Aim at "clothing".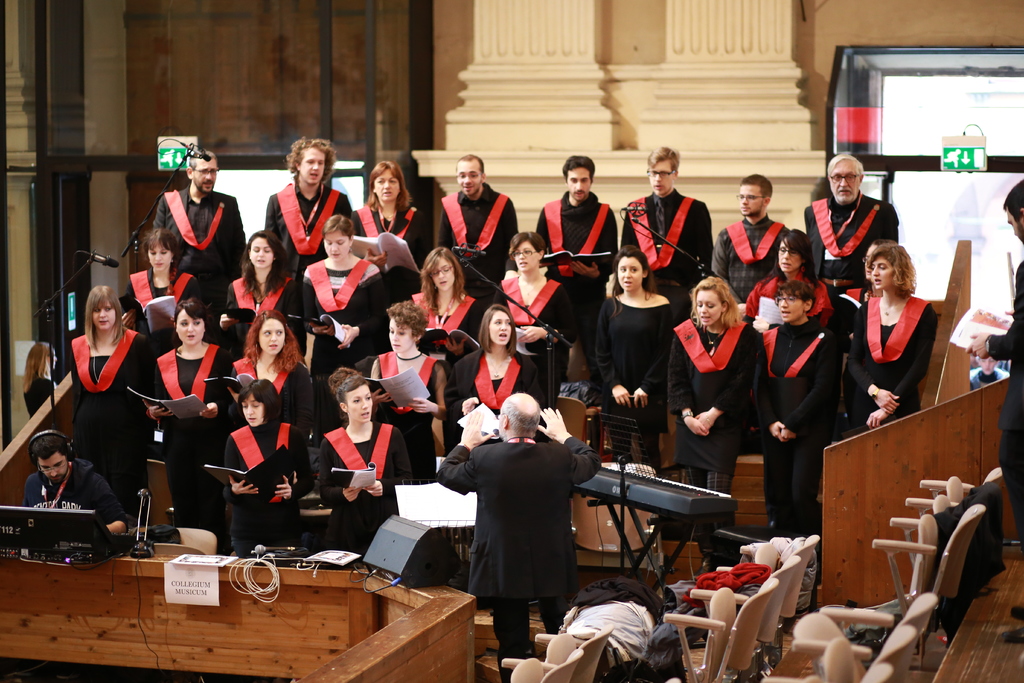
Aimed at 434/437/600/682.
